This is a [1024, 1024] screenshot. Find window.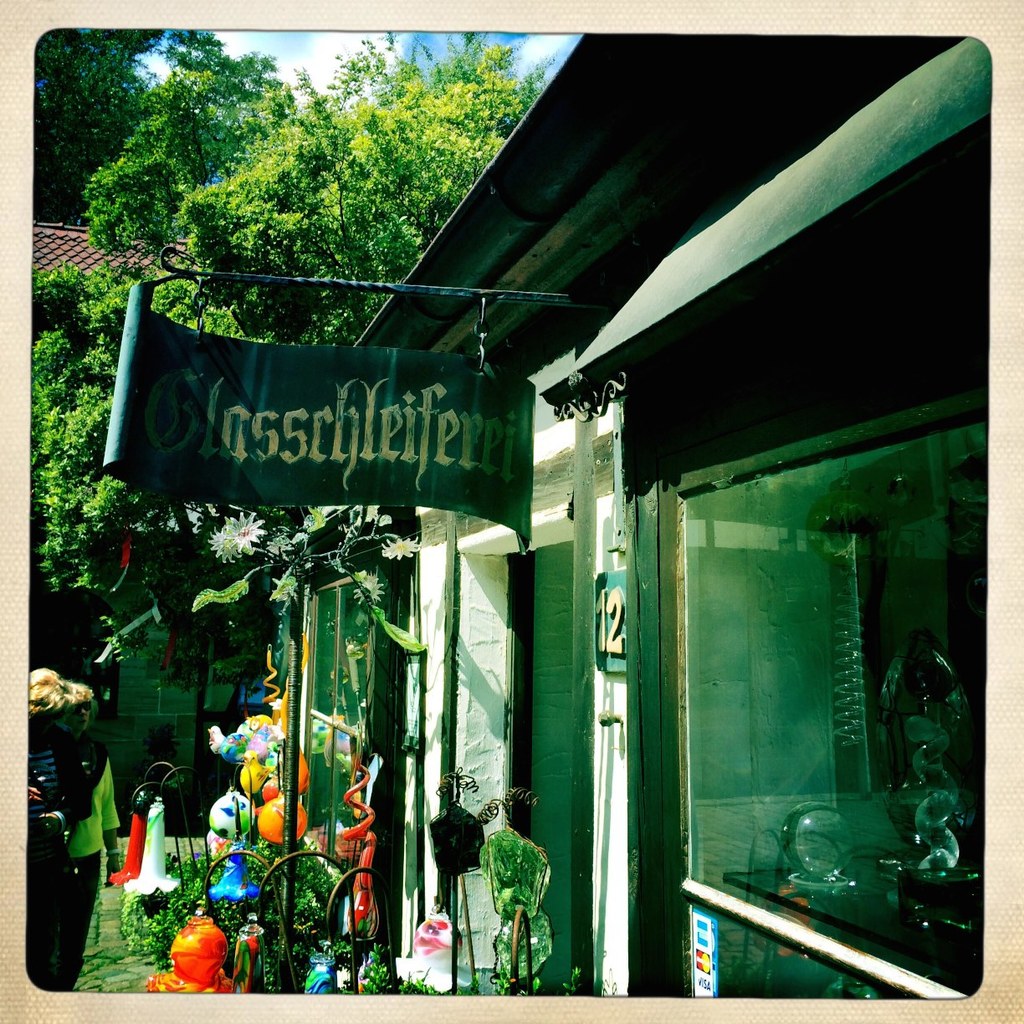
Bounding box: pyautogui.locateOnScreen(687, 386, 985, 1002).
